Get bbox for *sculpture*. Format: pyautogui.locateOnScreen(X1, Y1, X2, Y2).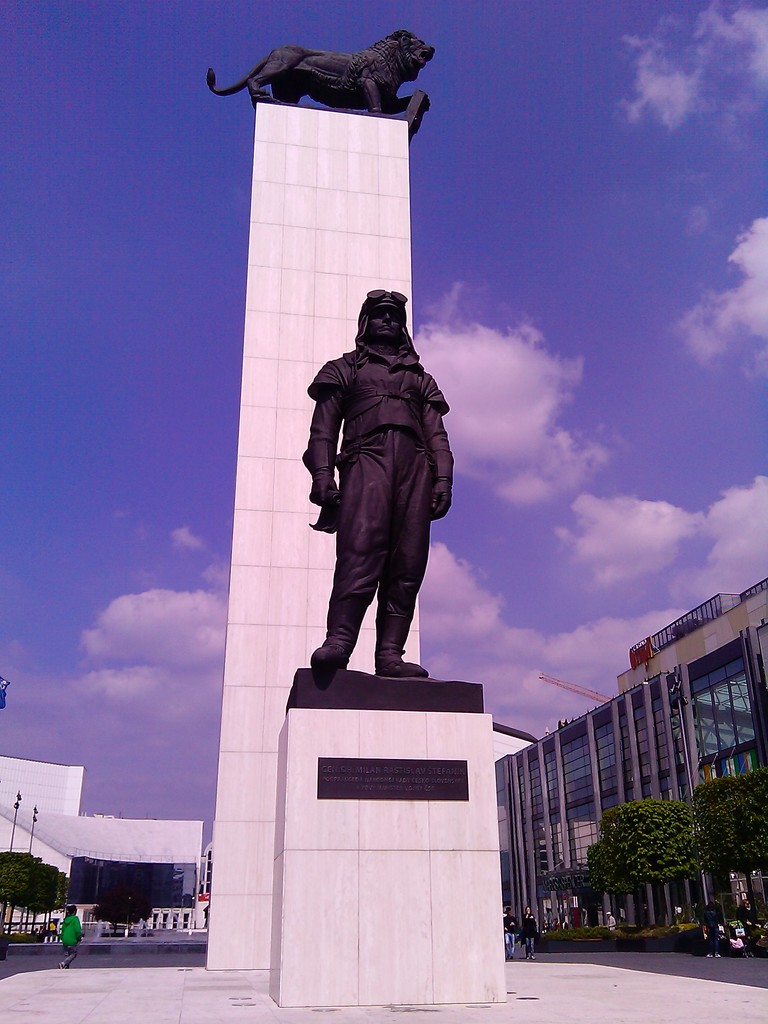
pyautogui.locateOnScreen(296, 278, 464, 678).
